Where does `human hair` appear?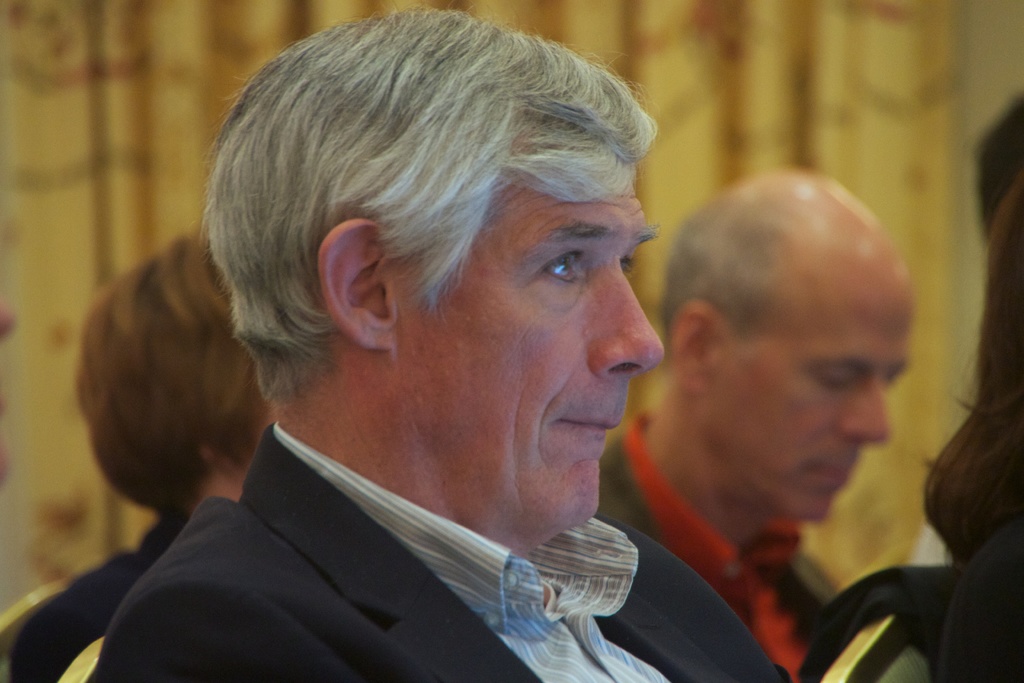
Appears at locate(922, 164, 1023, 570).
